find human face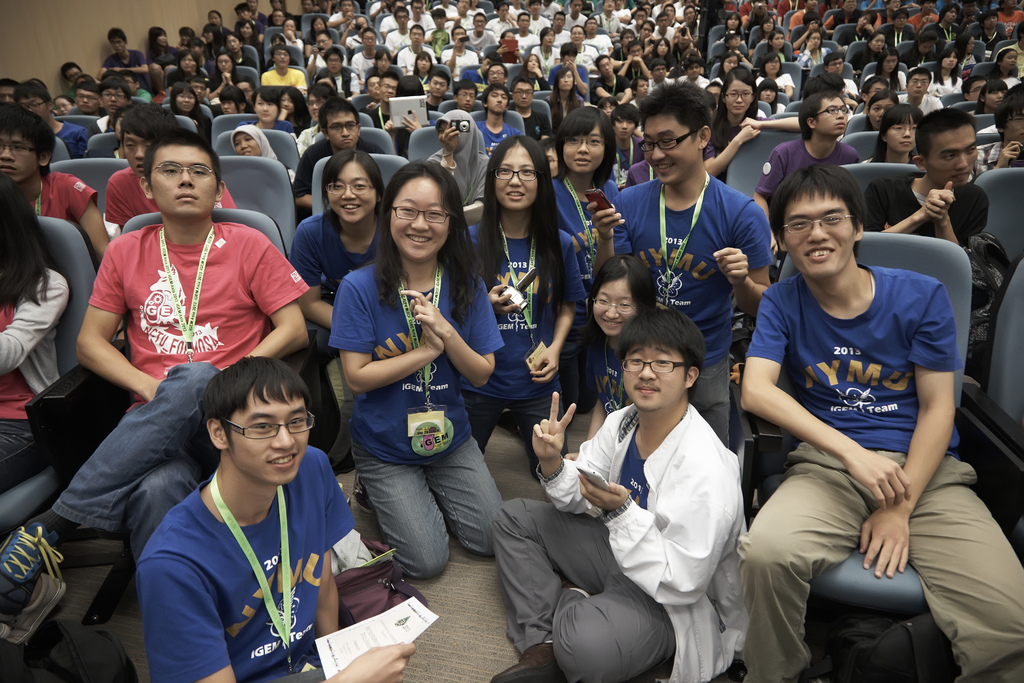
(x1=918, y1=40, x2=933, y2=56)
